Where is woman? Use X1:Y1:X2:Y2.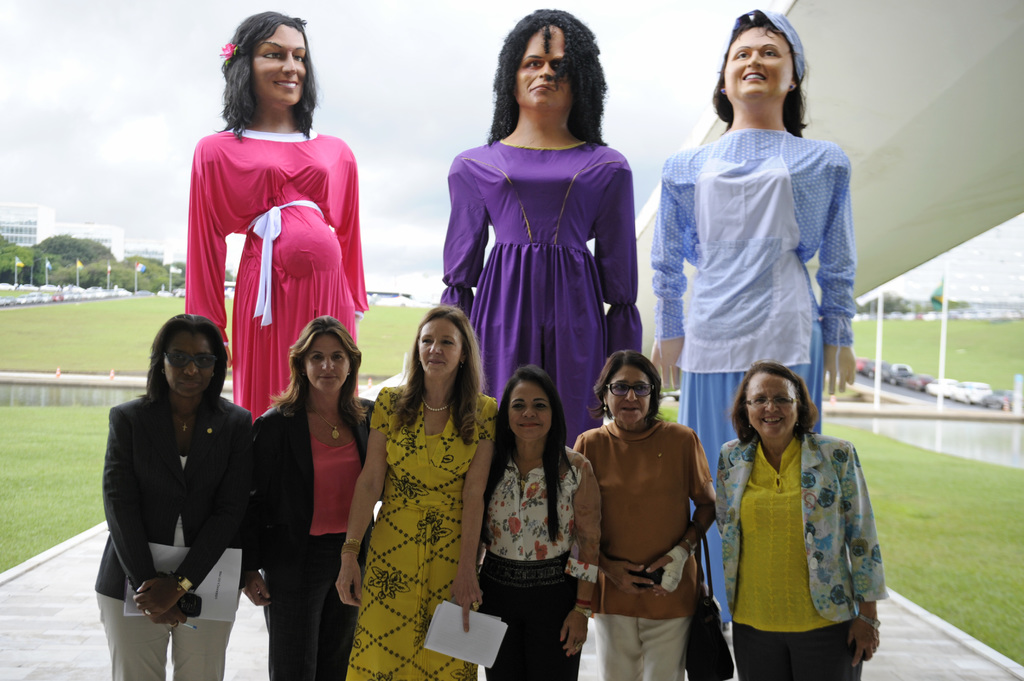
715:351:886:680.
